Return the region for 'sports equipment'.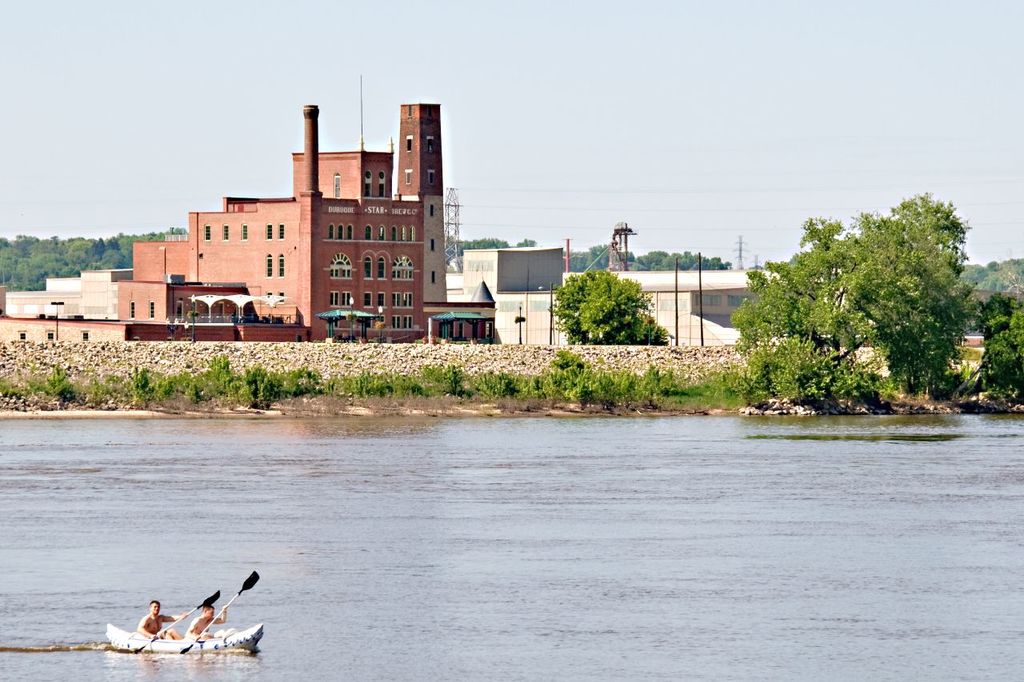
(x1=180, y1=570, x2=259, y2=652).
